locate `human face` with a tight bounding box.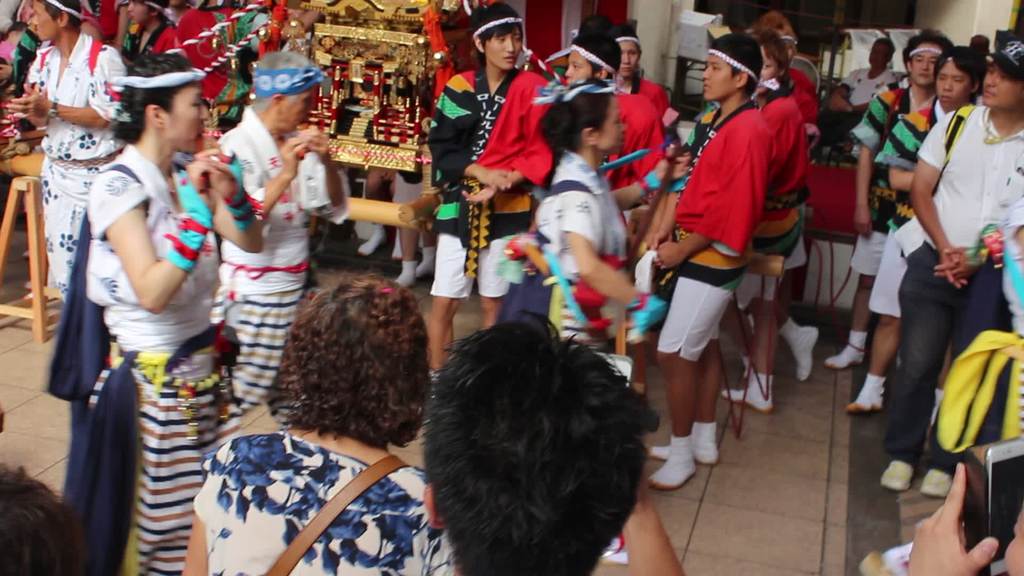
[left=598, top=93, right=629, bottom=157].
